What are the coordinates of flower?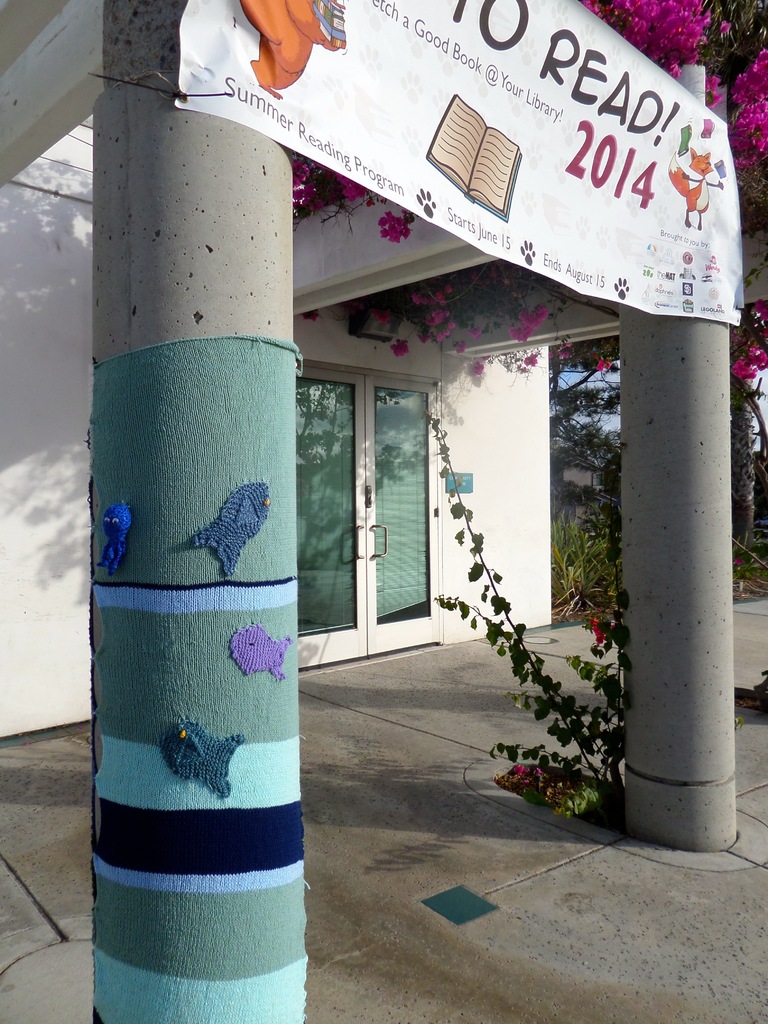
(left=514, top=763, right=527, bottom=775).
